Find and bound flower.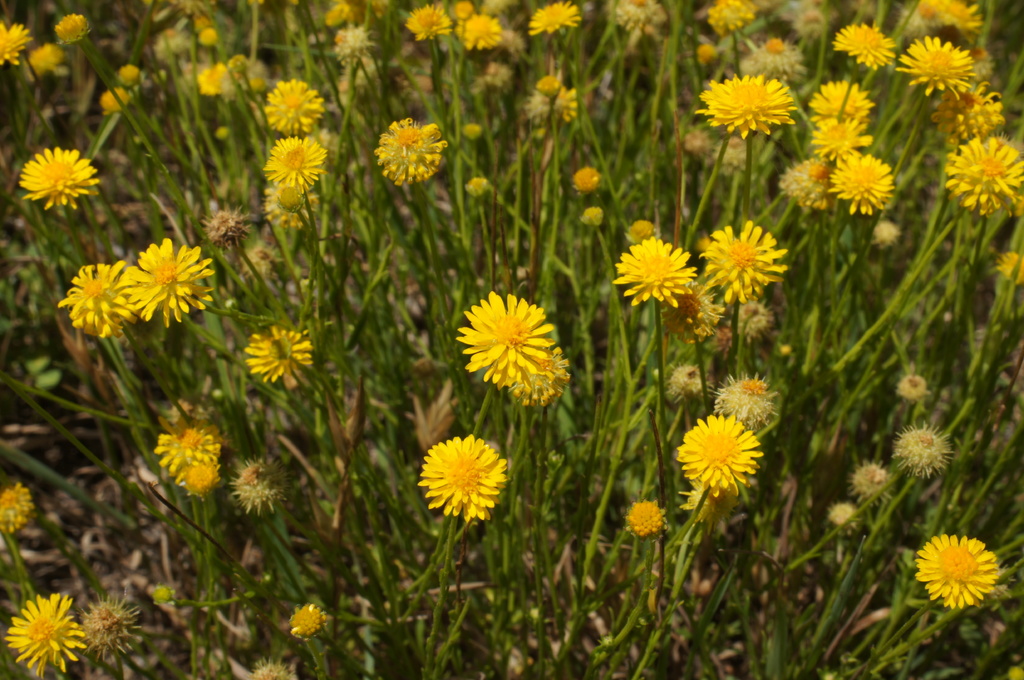
Bound: box(376, 115, 451, 191).
